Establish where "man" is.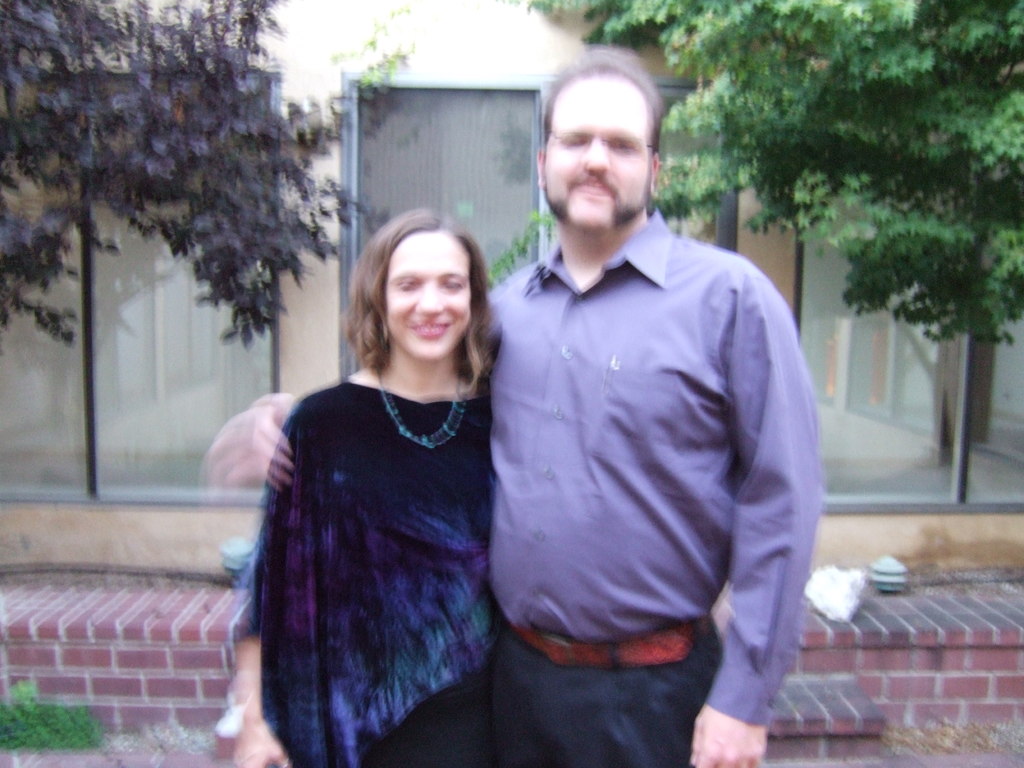
Established at (left=285, top=79, right=805, bottom=743).
